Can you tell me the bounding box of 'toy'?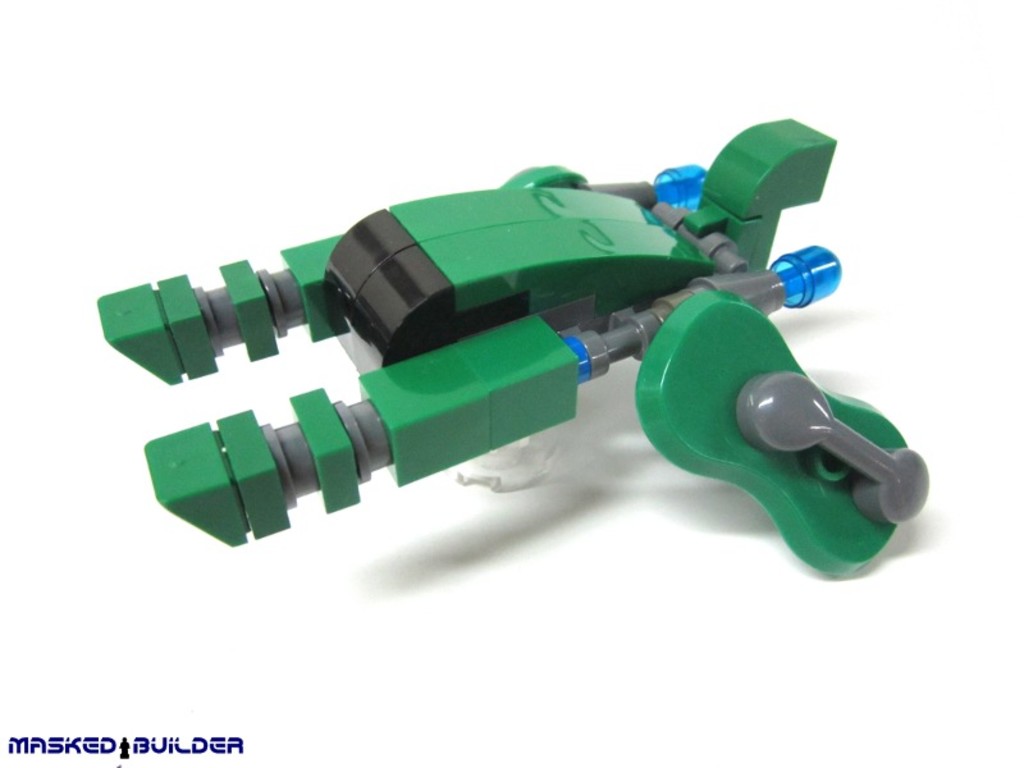
99:124:950:585.
